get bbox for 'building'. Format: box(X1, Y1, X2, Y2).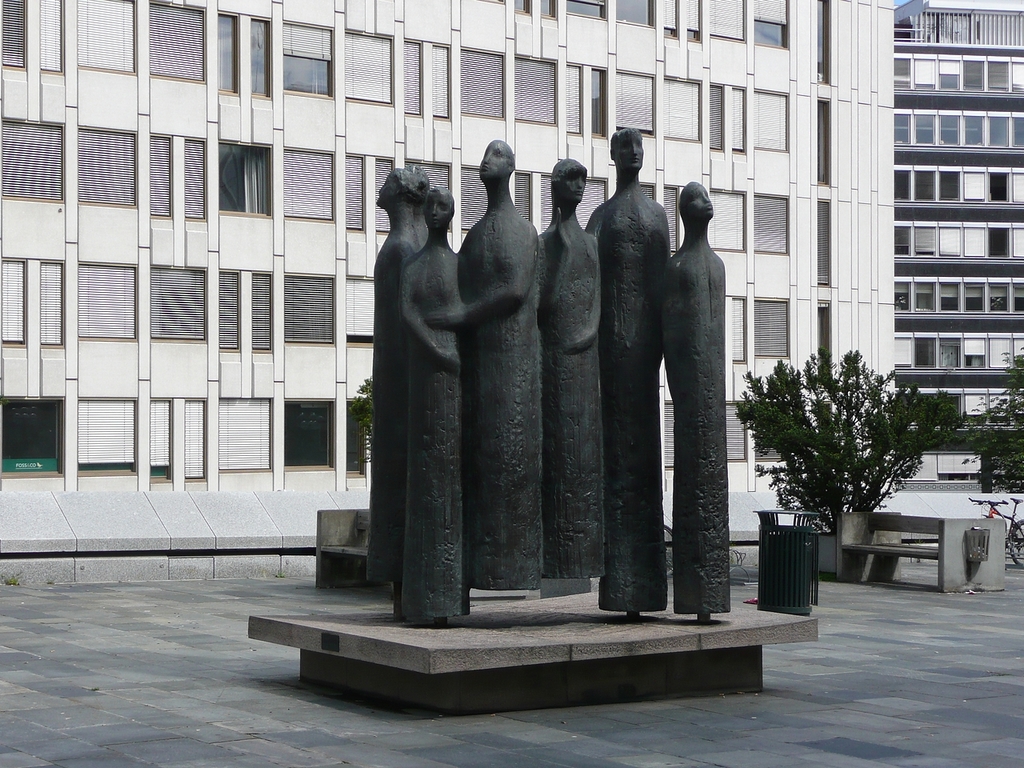
box(0, 0, 902, 558).
